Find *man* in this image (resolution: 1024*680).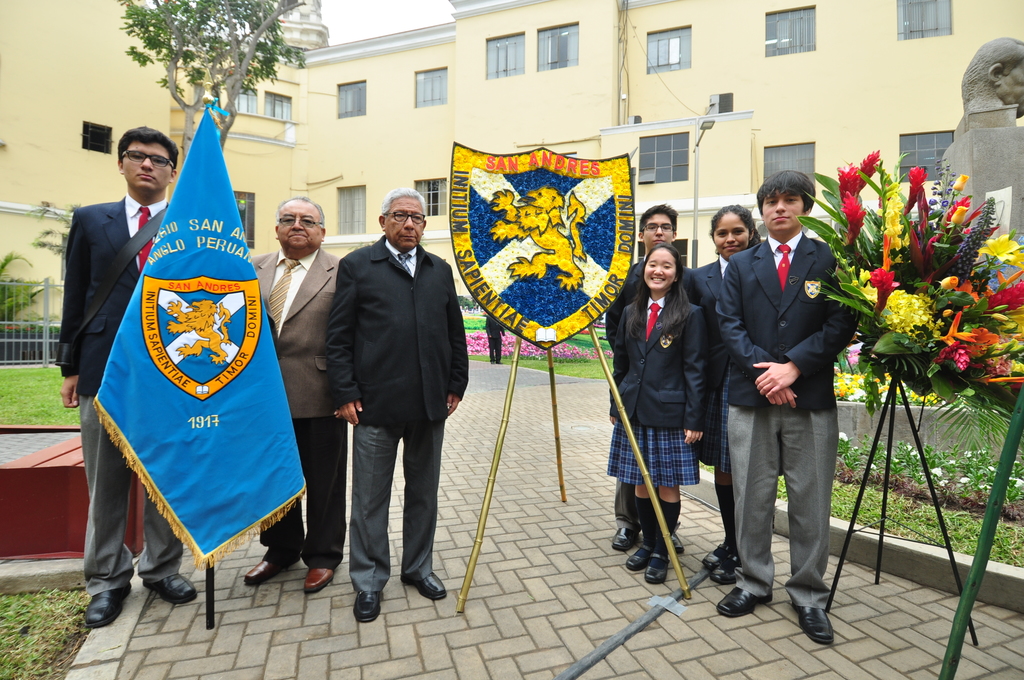
[323,187,467,623].
